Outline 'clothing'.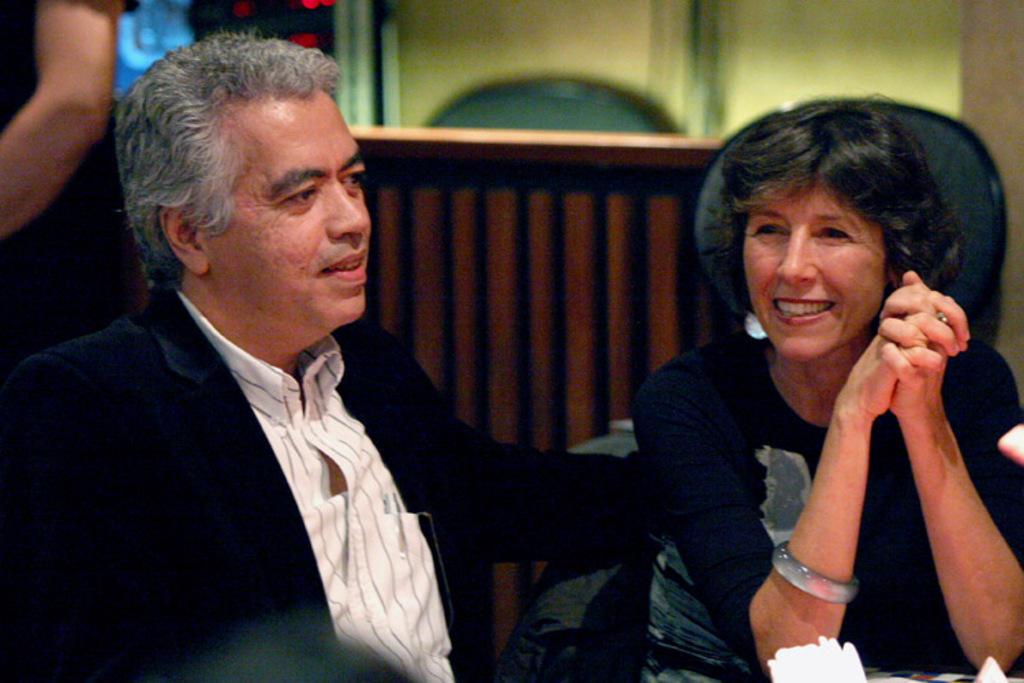
Outline: [left=621, top=332, right=1023, bottom=682].
